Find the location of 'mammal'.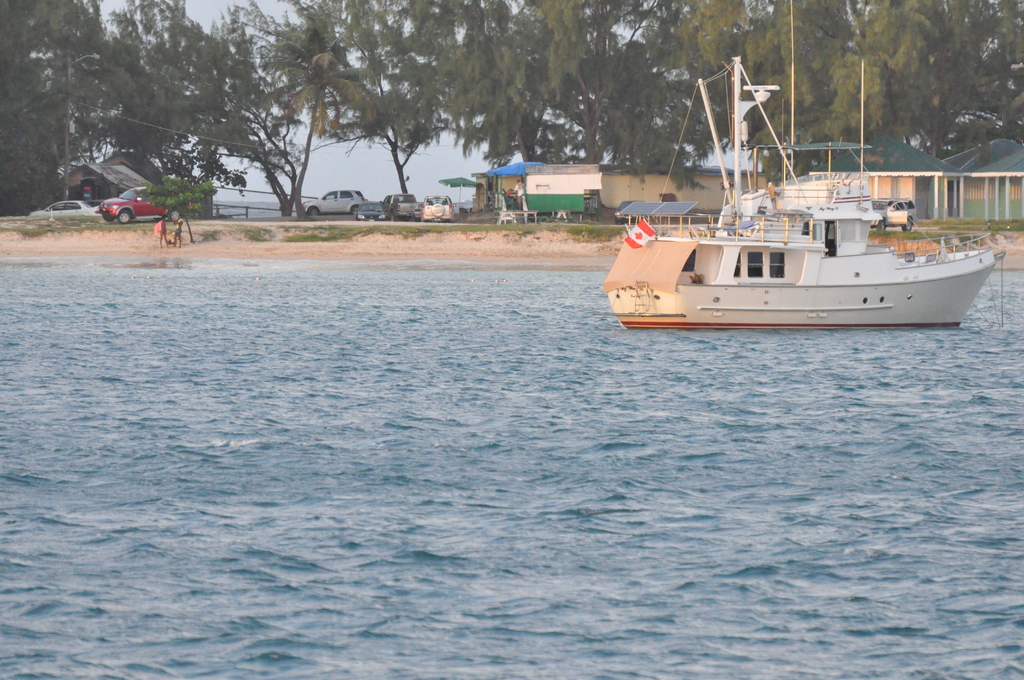
Location: <bbox>156, 217, 171, 248</bbox>.
